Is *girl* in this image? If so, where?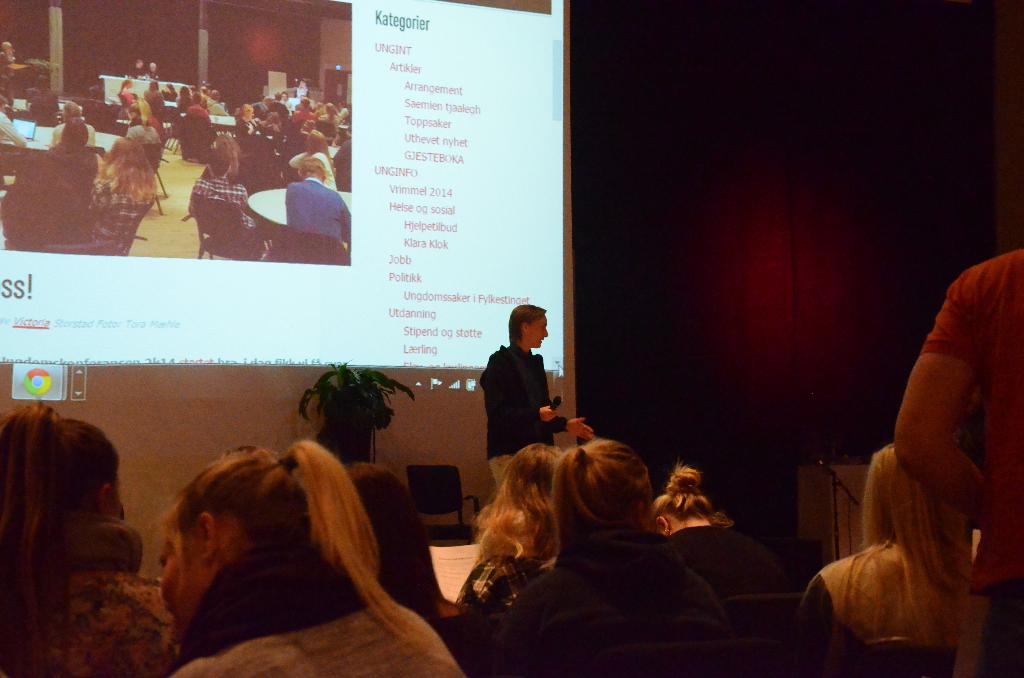
Yes, at [0, 401, 190, 677].
